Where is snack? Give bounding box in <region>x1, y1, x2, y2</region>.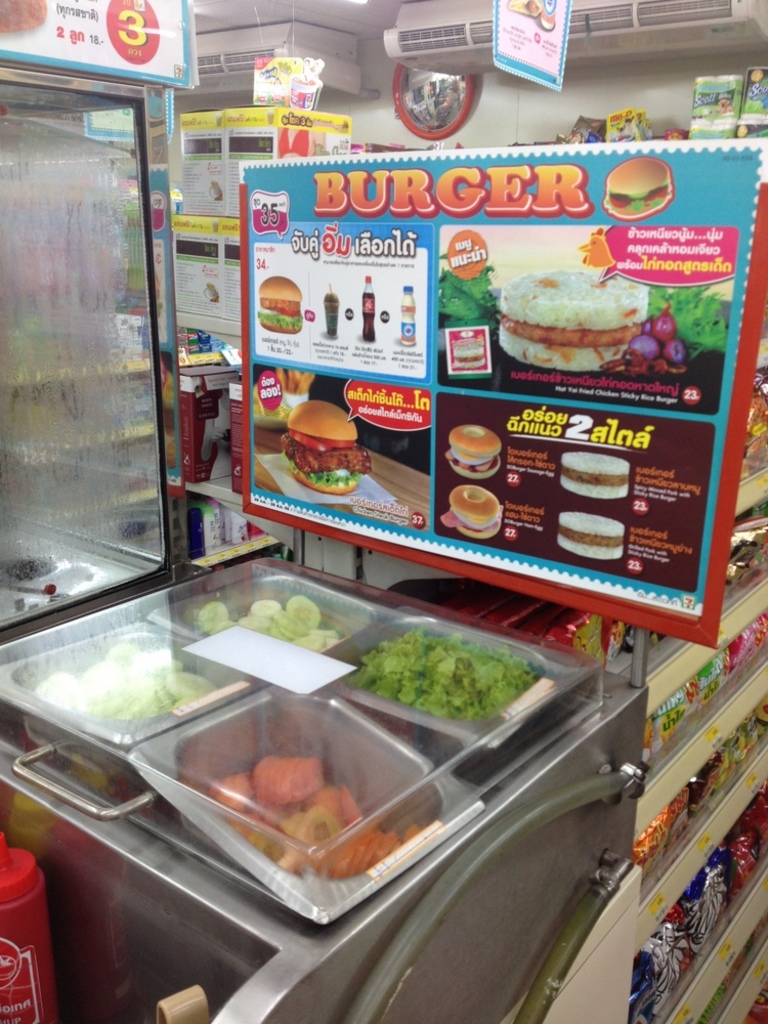
<region>440, 488, 505, 541</region>.
